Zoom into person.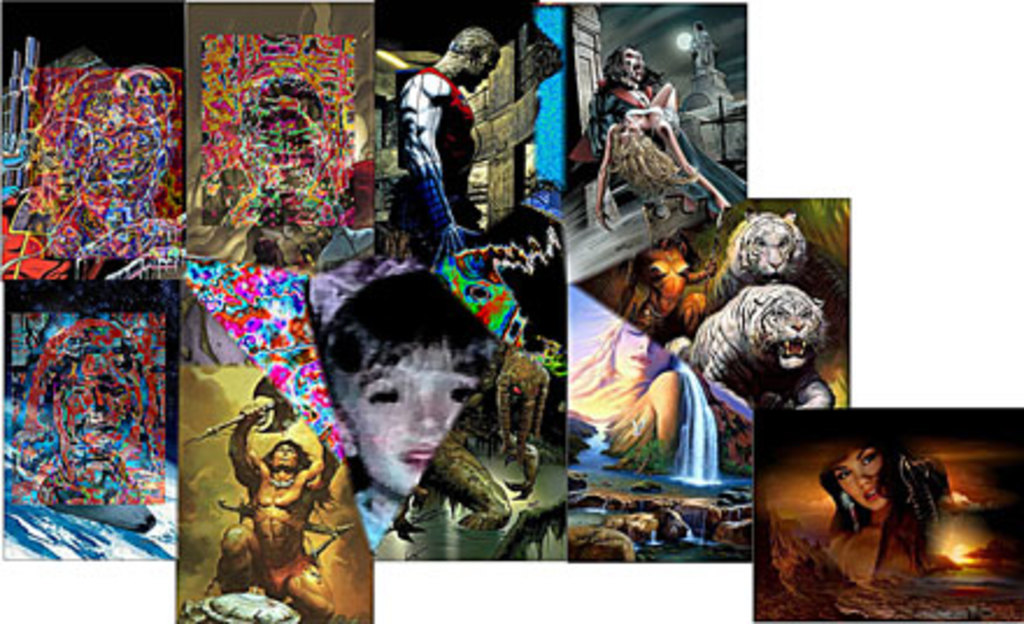
Zoom target: <bbox>593, 86, 738, 224</bbox>.
